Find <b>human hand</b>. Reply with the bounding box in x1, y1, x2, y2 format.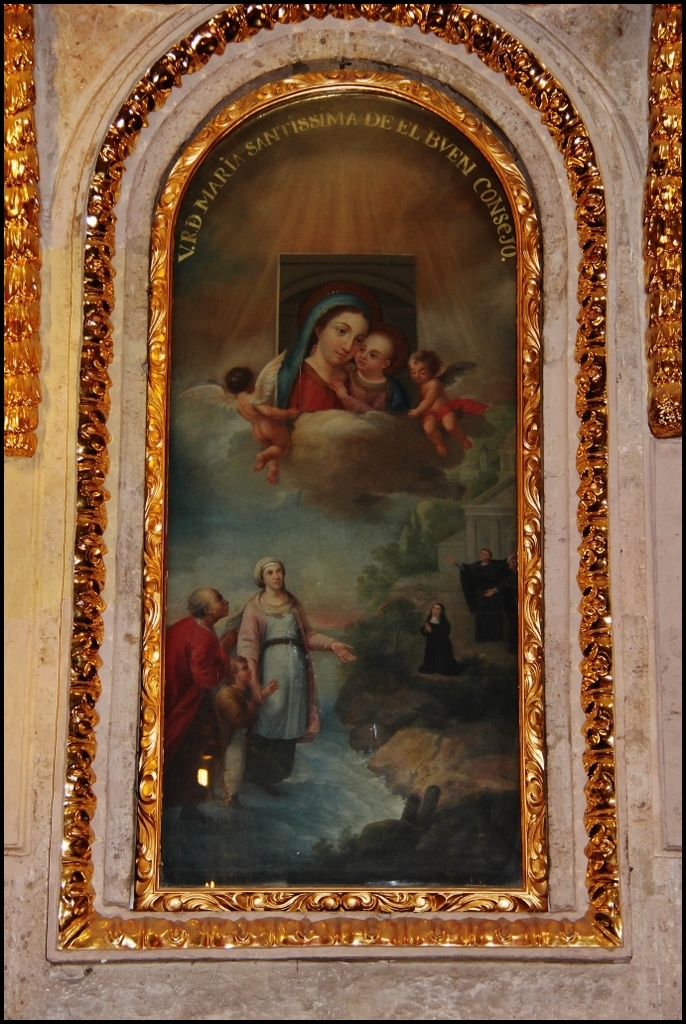
262, 679, 280, 698.
